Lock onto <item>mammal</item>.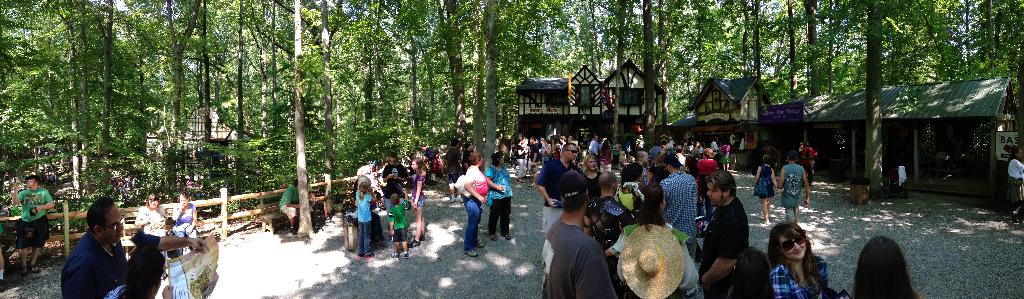
Locked: 390/190/410/254.
